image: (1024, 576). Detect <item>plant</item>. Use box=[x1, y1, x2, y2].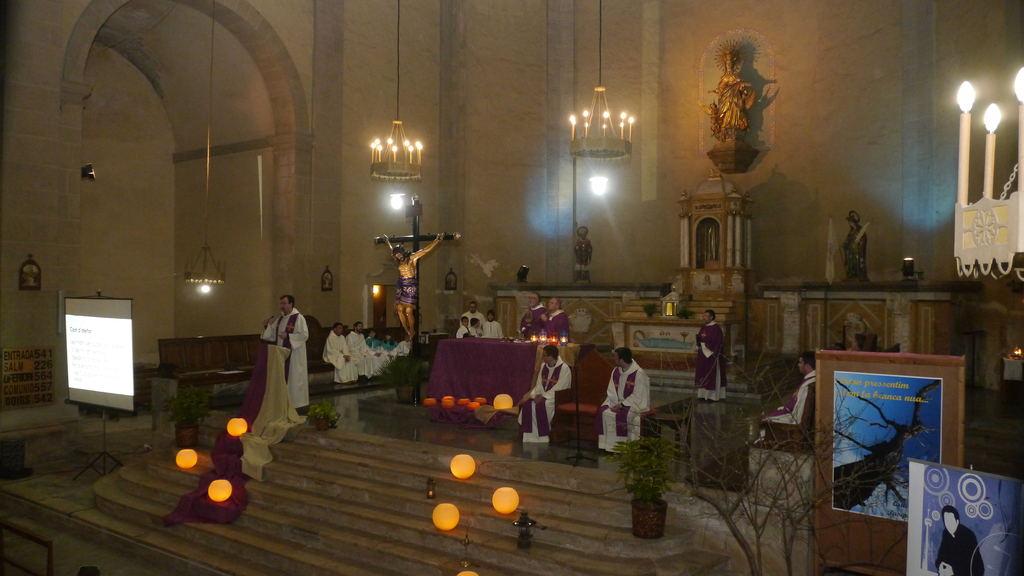
box=[640, 305, 657, 326].
